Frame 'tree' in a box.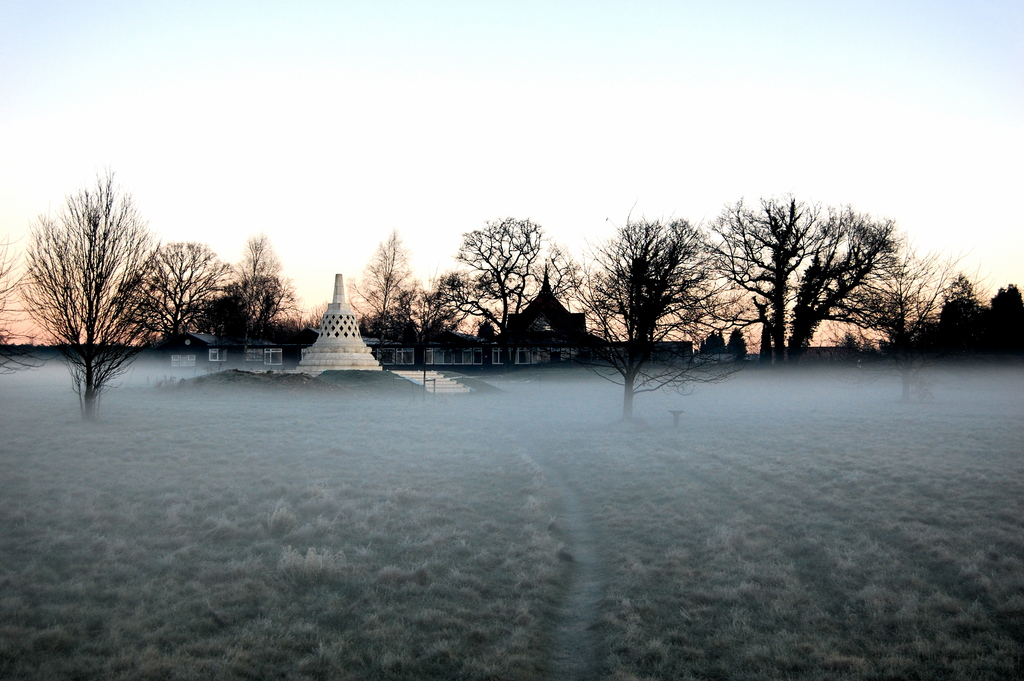
l=15, t=167, r=174, b=425.
